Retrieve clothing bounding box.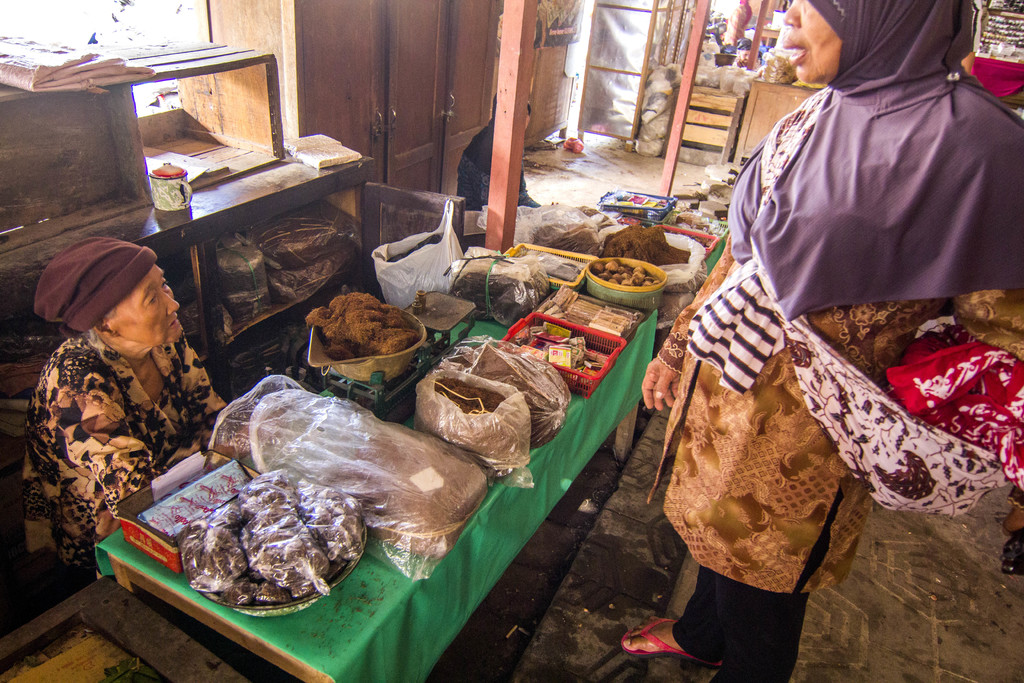
Bounding box: crop(615, 0, 1019, 682).
